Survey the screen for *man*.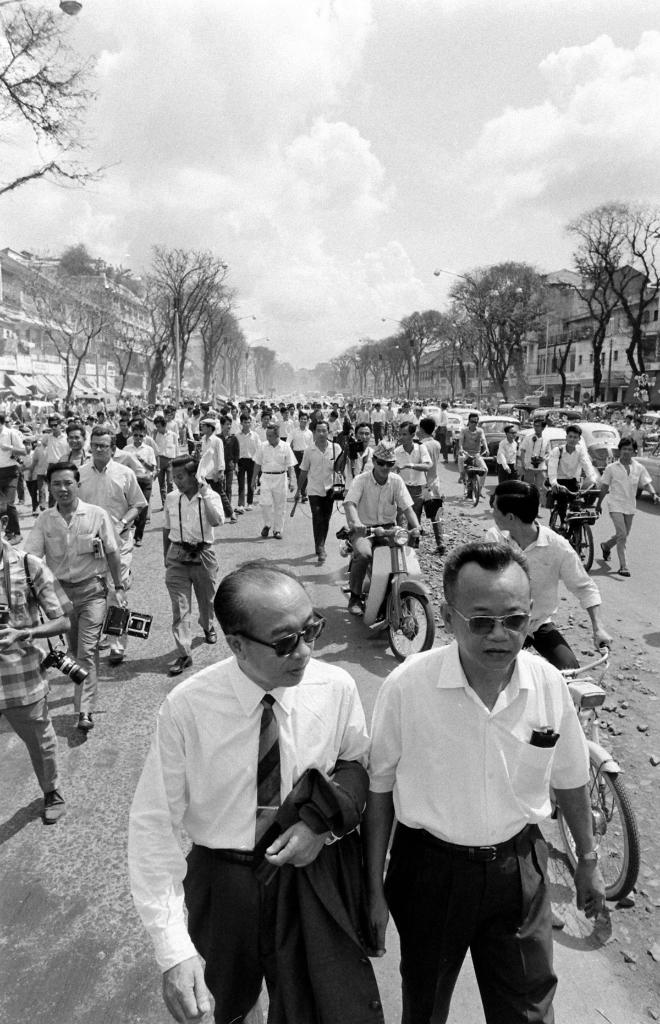
Survey found: bbox=[368, 534, 599, 1023].
